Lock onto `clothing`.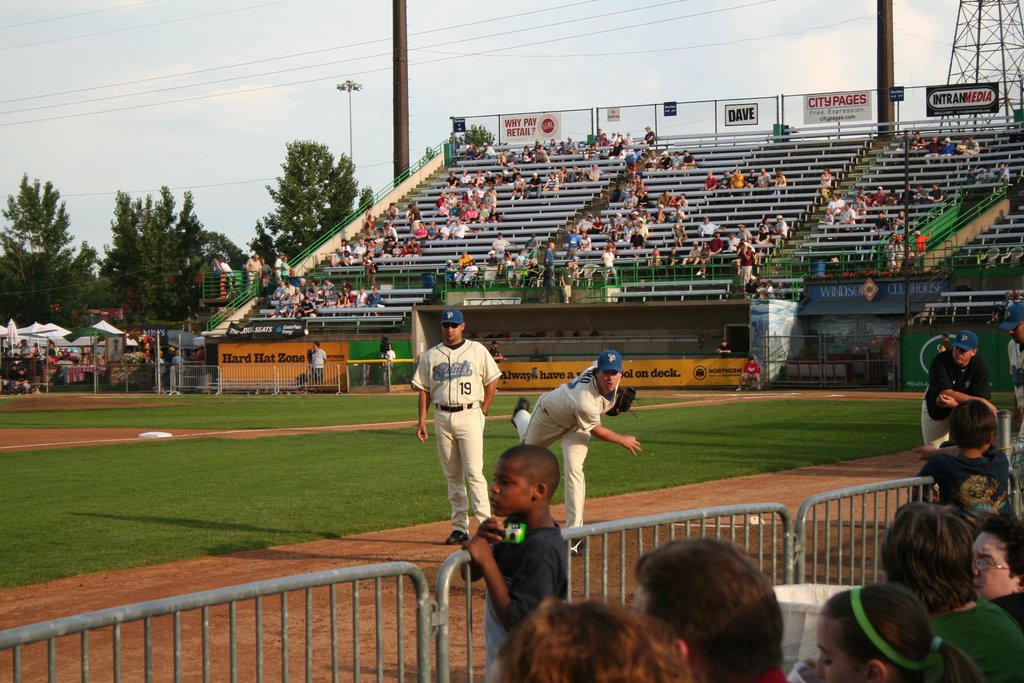
Locked: 924, 348, 989, 422.
